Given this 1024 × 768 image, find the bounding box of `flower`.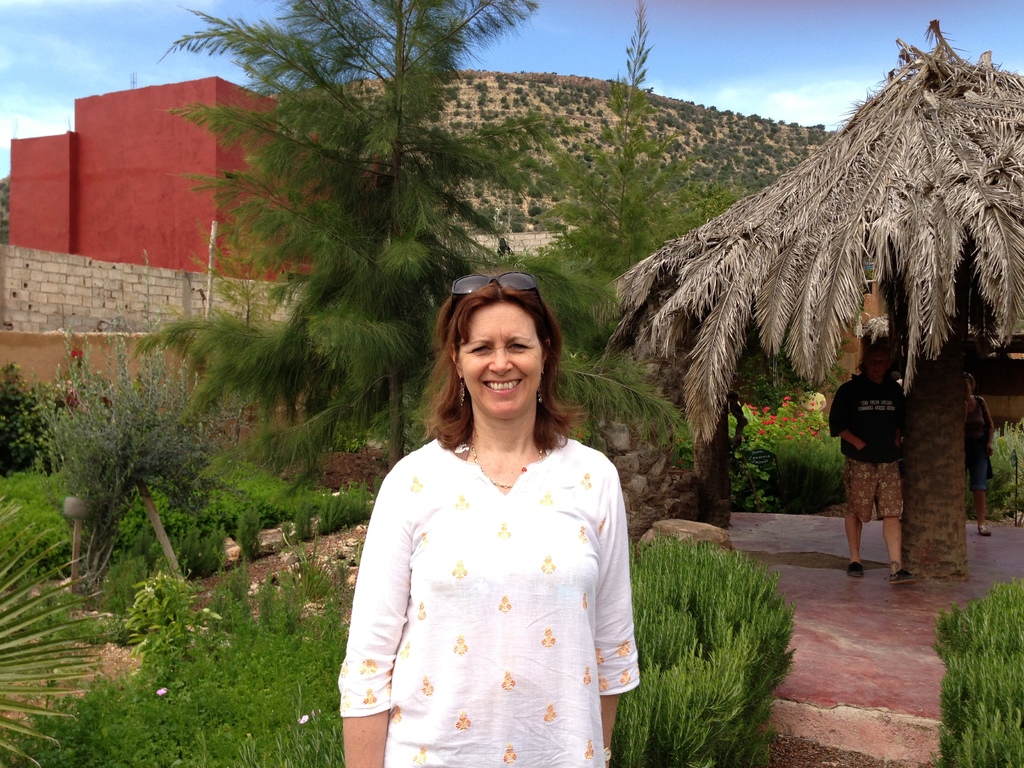
{"x1": 766, "y1": 418, "x2": 774, "y2": 422}.
